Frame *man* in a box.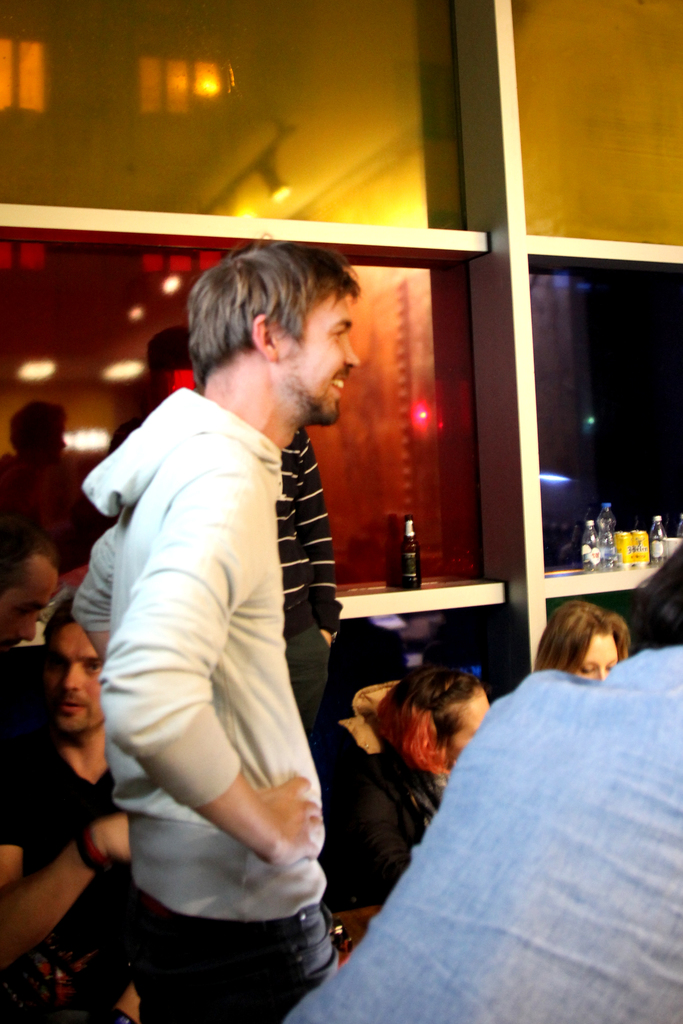
[0, 591, 135, 967].
